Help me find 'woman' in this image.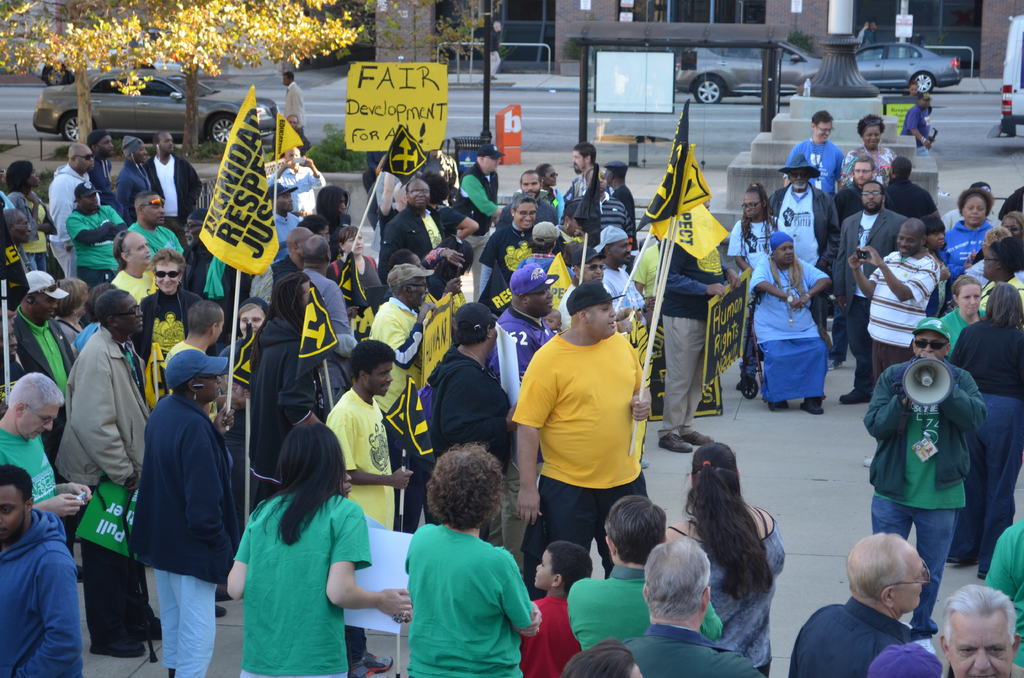
Found it: BBox(0, 159, 56, 271).
